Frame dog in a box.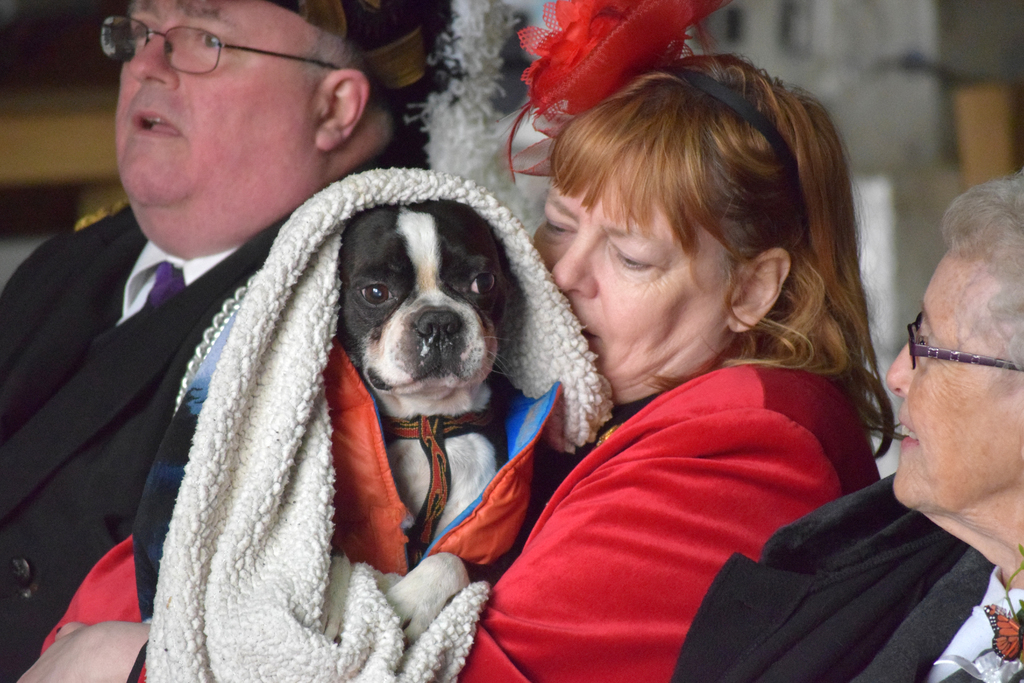
bbox=(337, 195, 519, 649).
